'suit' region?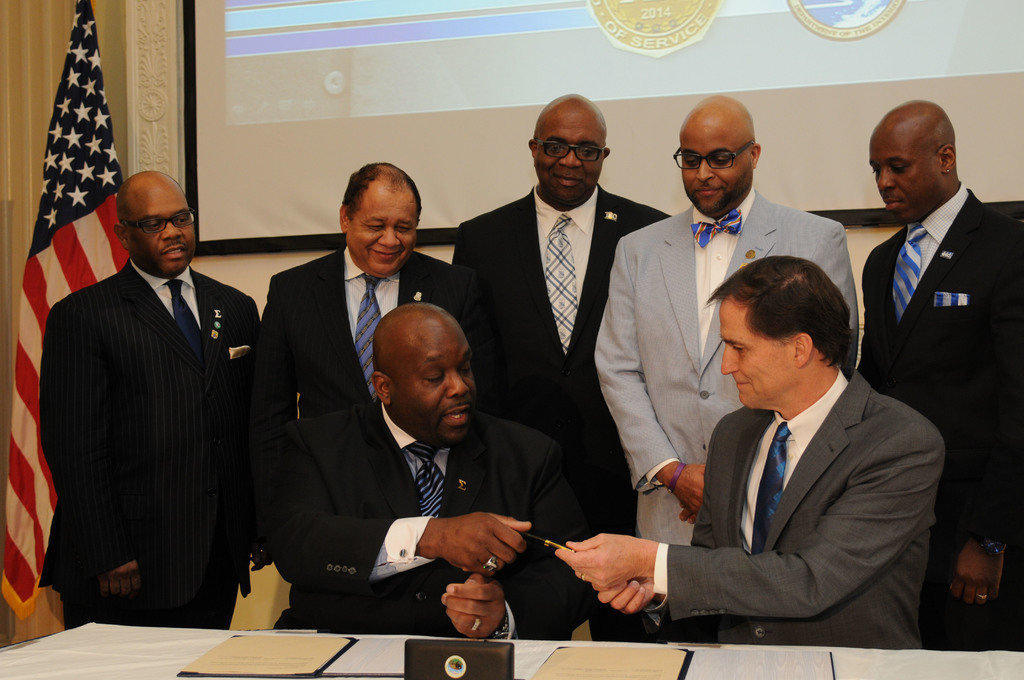
BBox(451, 182, 671, 643)
